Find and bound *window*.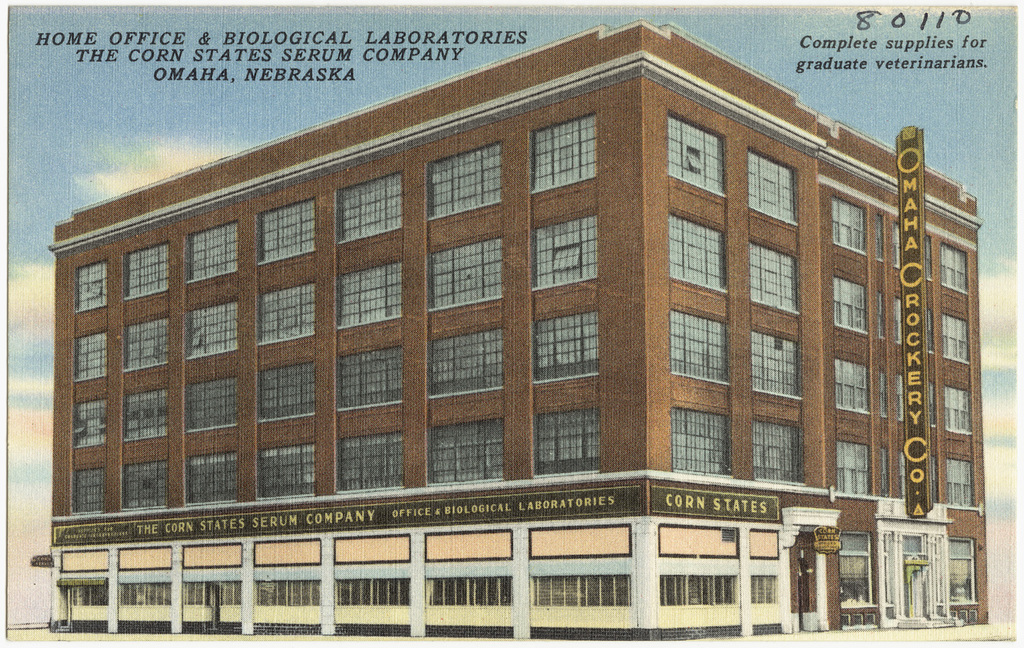
Bound: region(259, 441, 315, 502).
